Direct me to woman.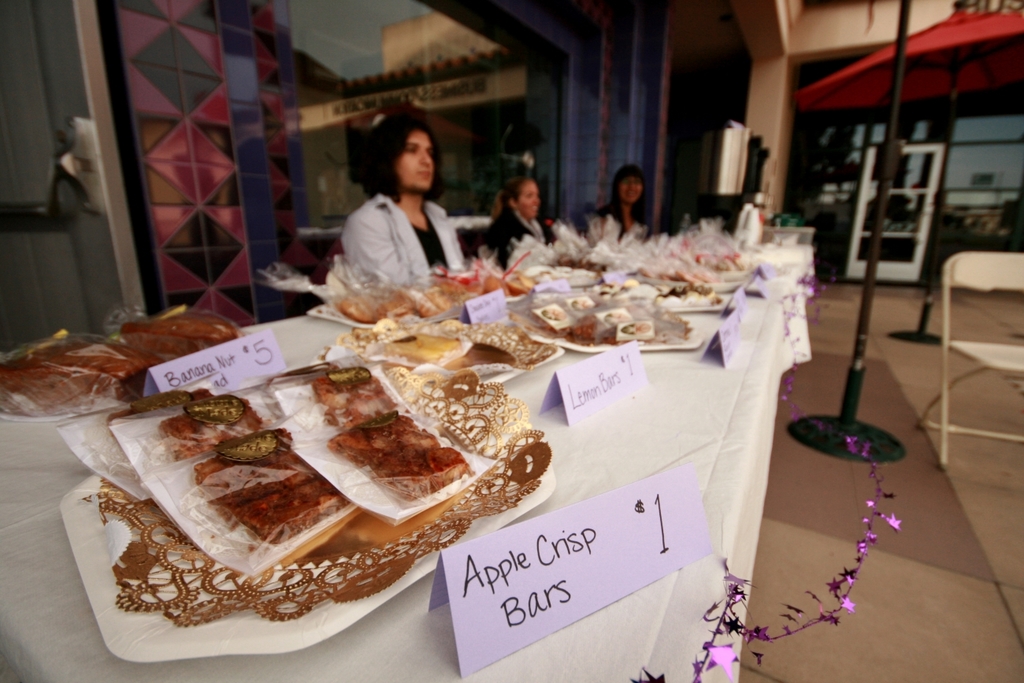
Direction: left=484, top=173, right=558, bottom=269.
